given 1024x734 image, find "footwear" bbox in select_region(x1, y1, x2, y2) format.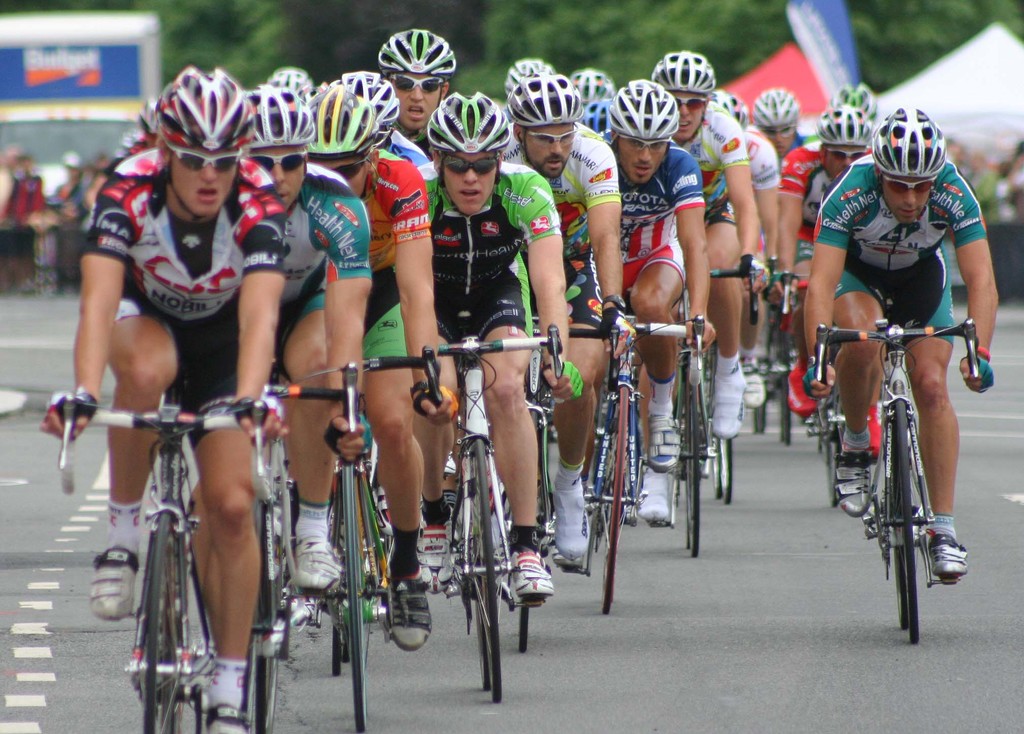
select_region(832, 443, 890, 520).
